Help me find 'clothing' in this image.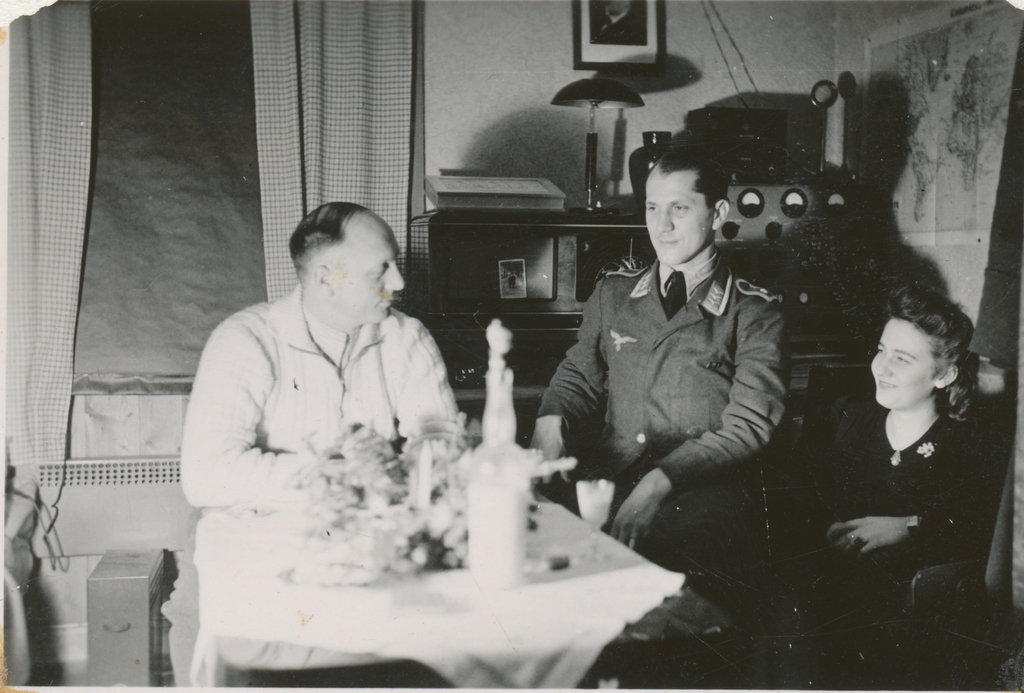
Found it: box=[180, 265, 475, 518].
